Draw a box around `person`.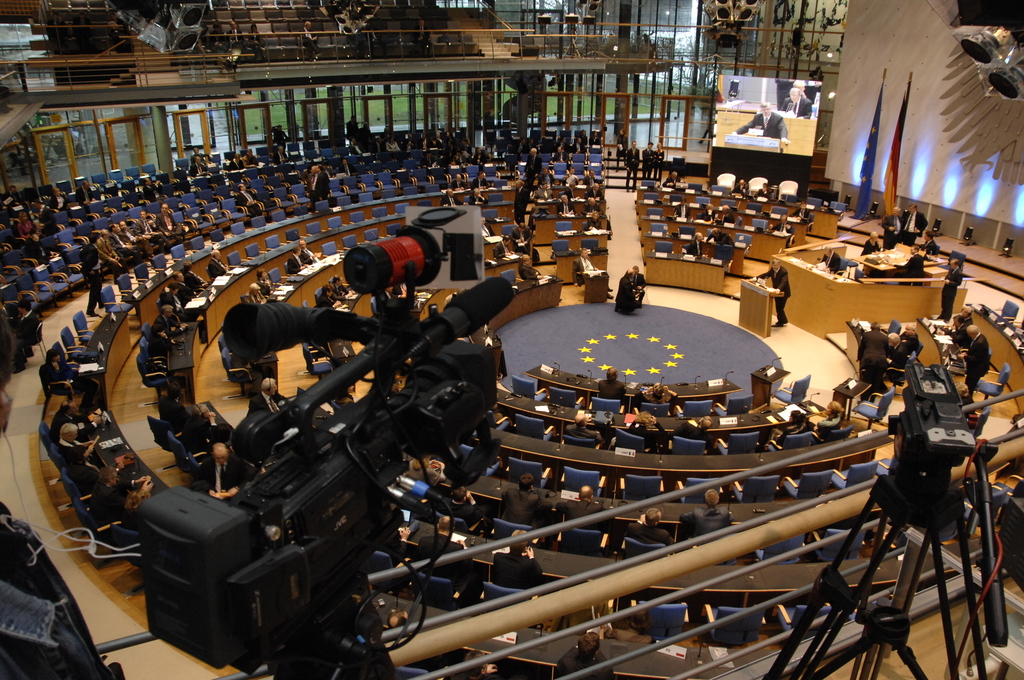
left=705, top=227, right=733, bottom=246.
